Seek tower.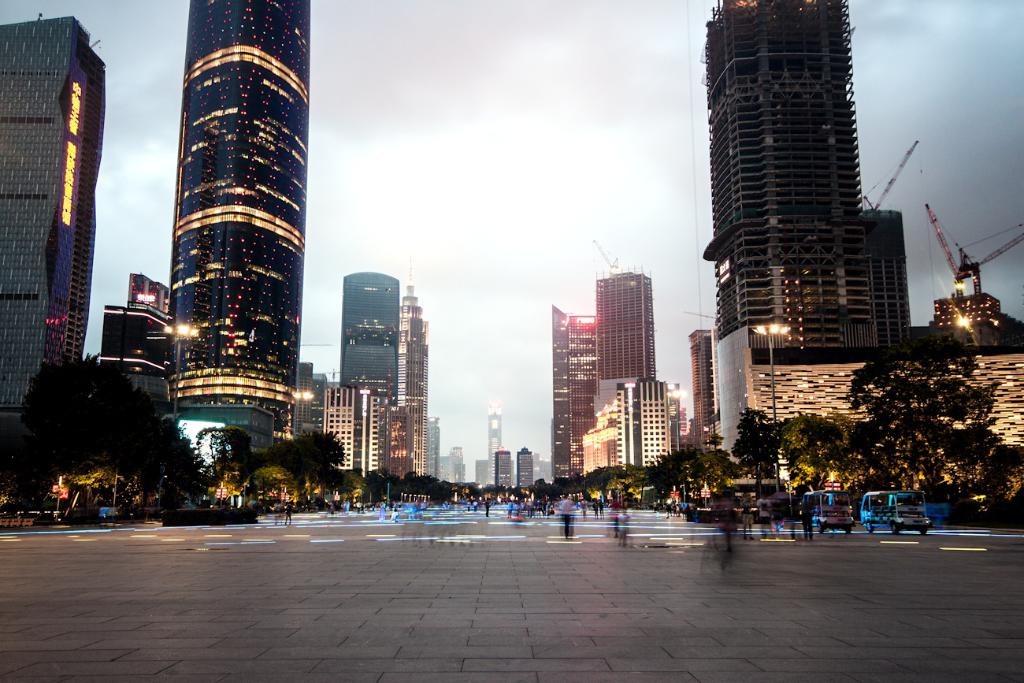
{"x1": 709, "y1": 0, "x2": 915, "y2": 339}.
